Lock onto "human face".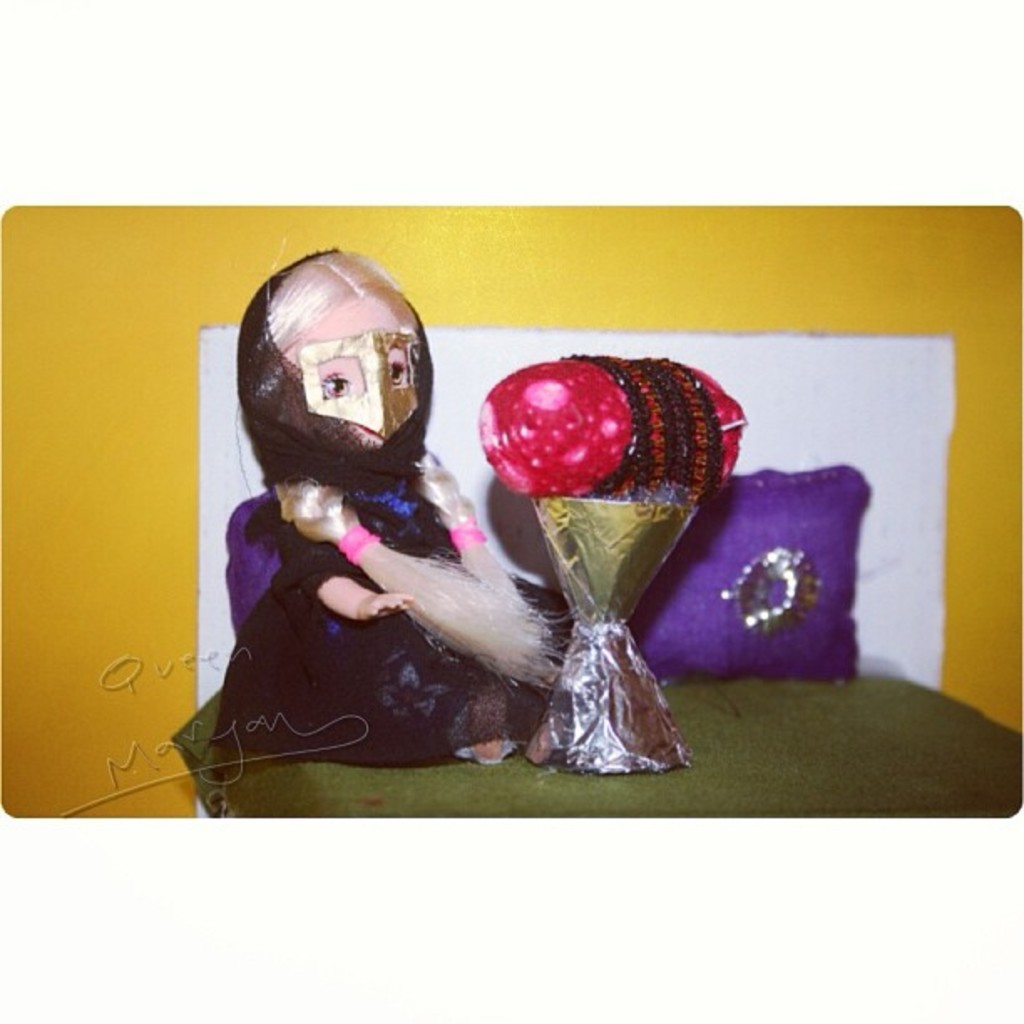
Locked: locate(289, 293, 425, 465).
